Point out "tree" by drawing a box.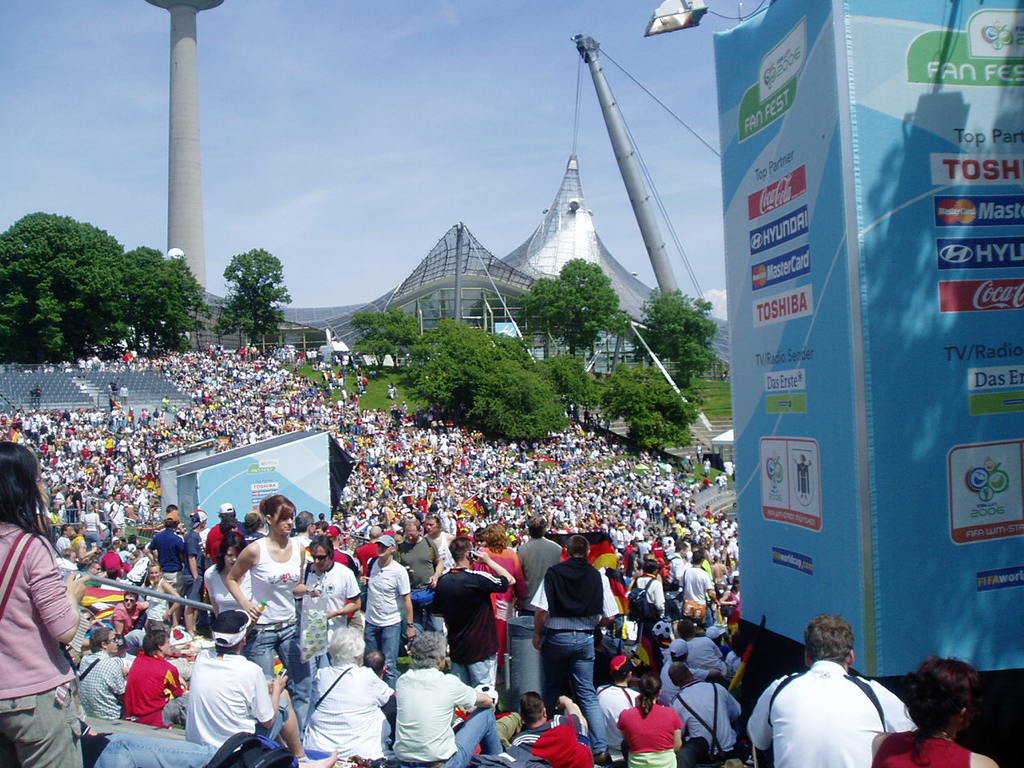
117,246,203,350.
